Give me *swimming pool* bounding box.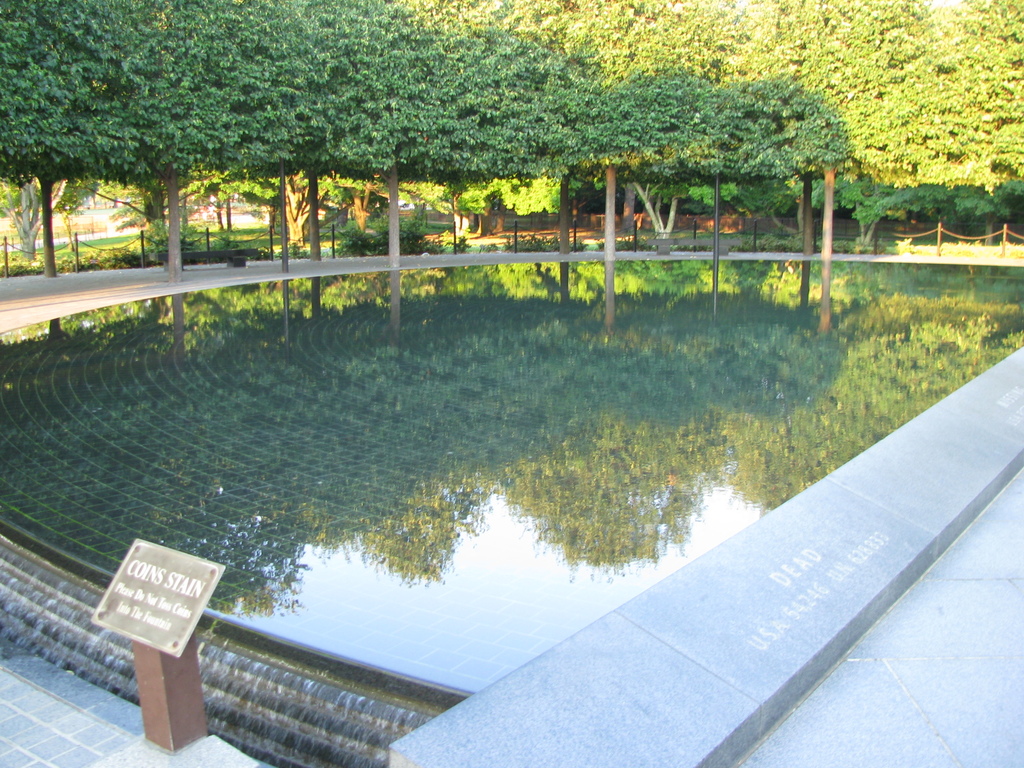
[left=0, top=265, right=1014, bottom=749].
